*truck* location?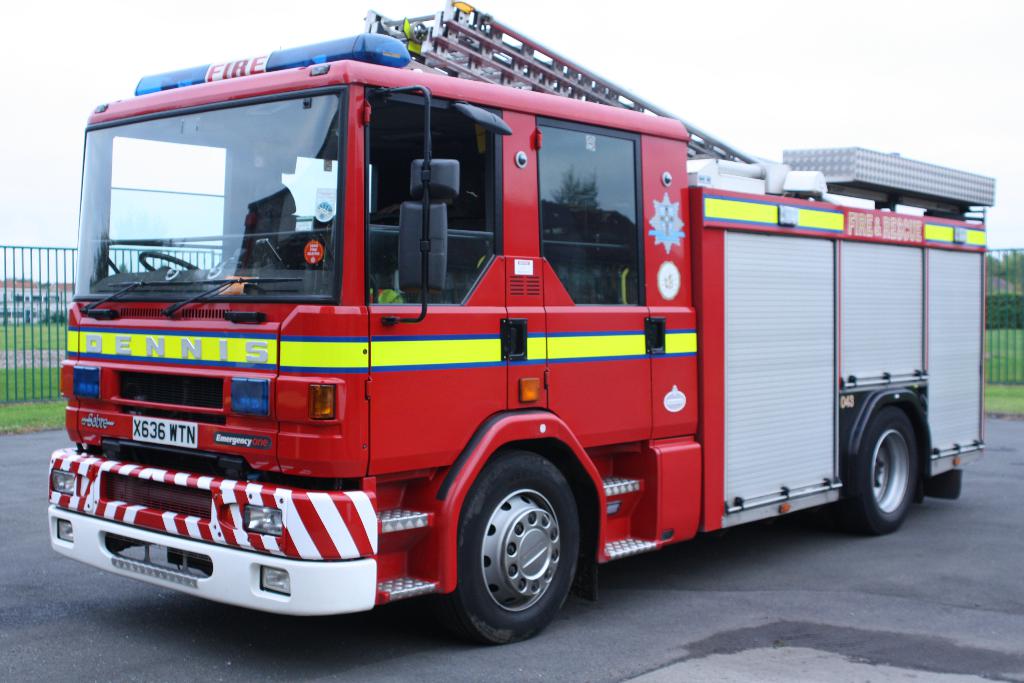
(42, 19, 990, 648)
